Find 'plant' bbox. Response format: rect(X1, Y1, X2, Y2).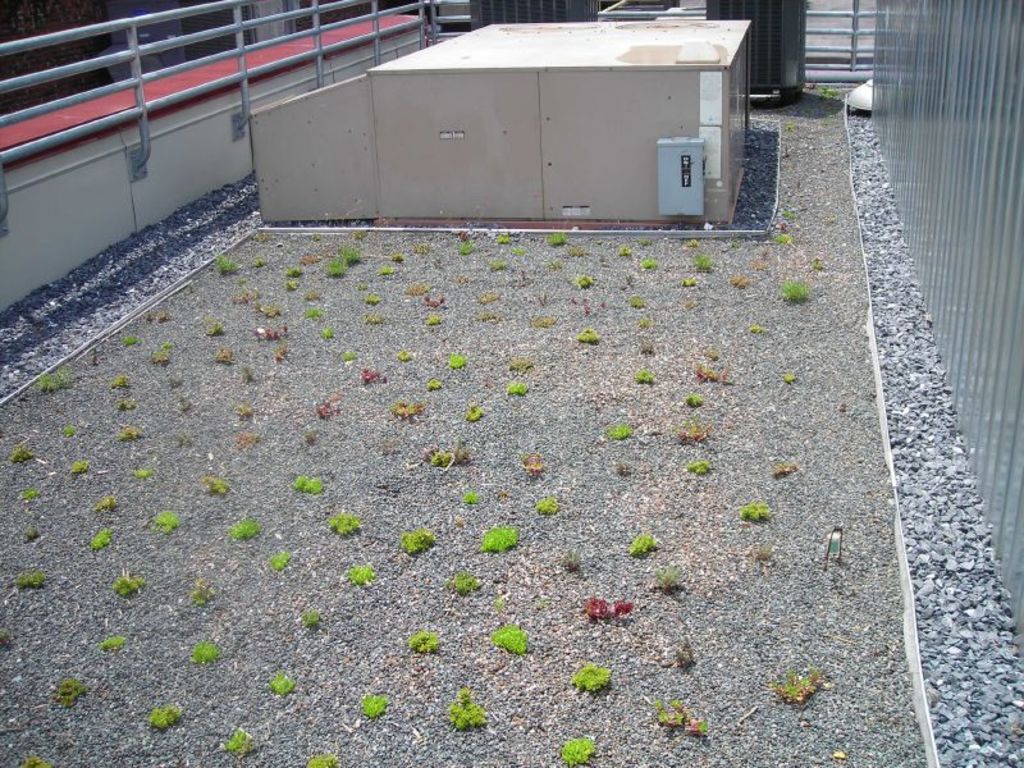
rect(498, 236, 511, 247).
